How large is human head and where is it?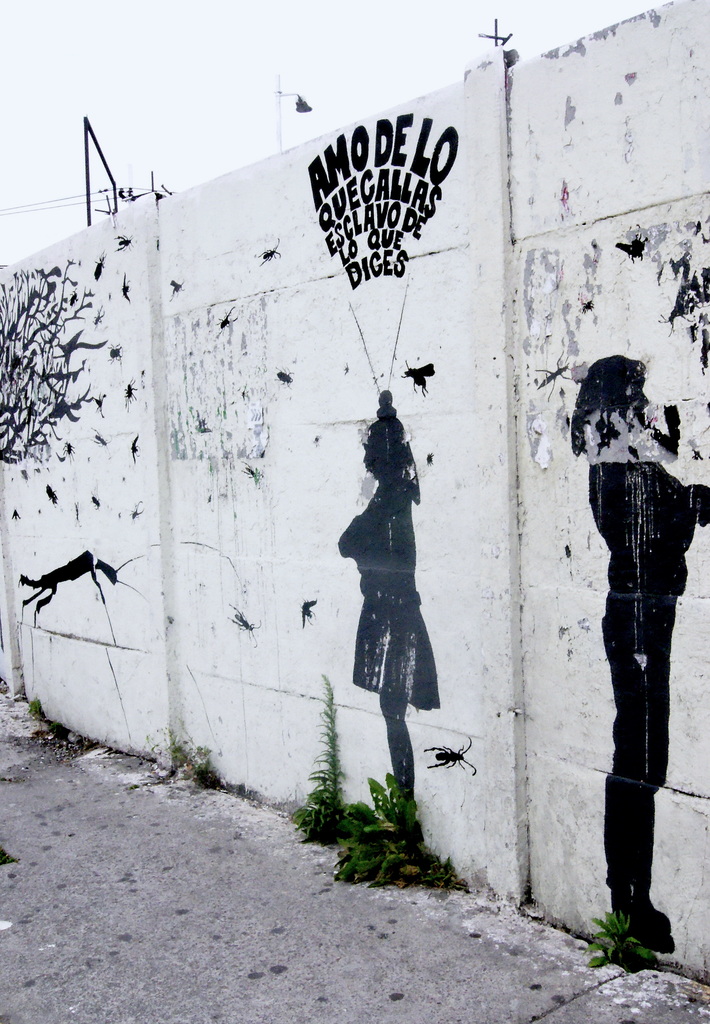
Bounding box: bbox=(586, 356, 675, 440).
